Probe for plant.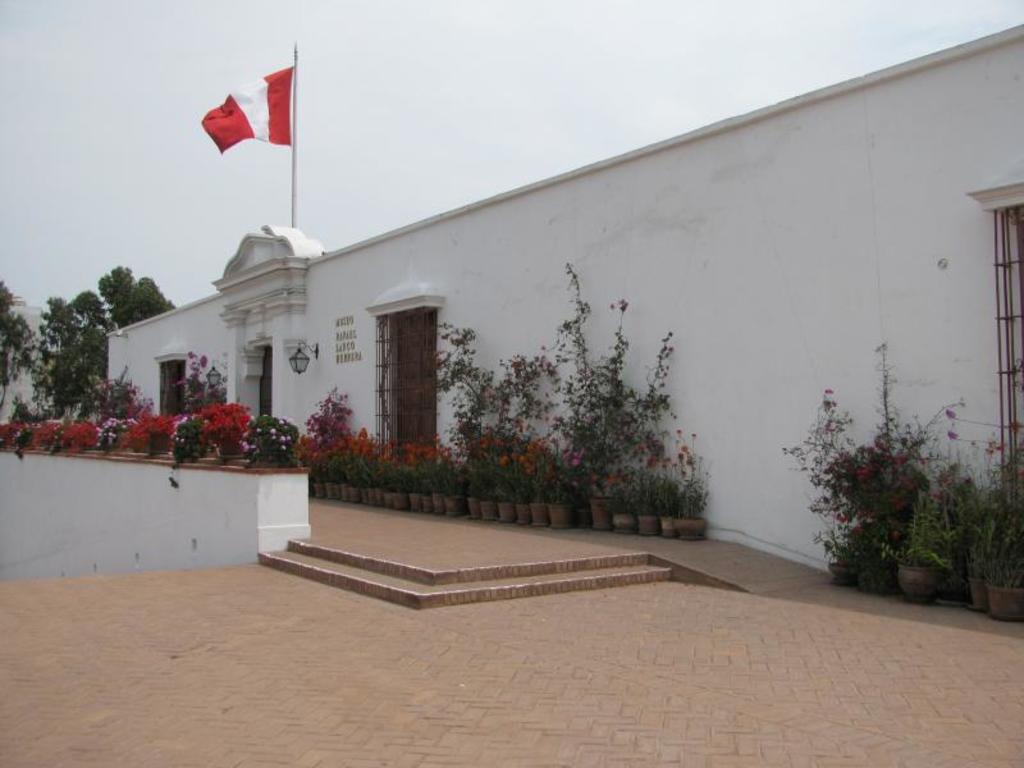
Probe result: box(116, 396, 183, 470).
